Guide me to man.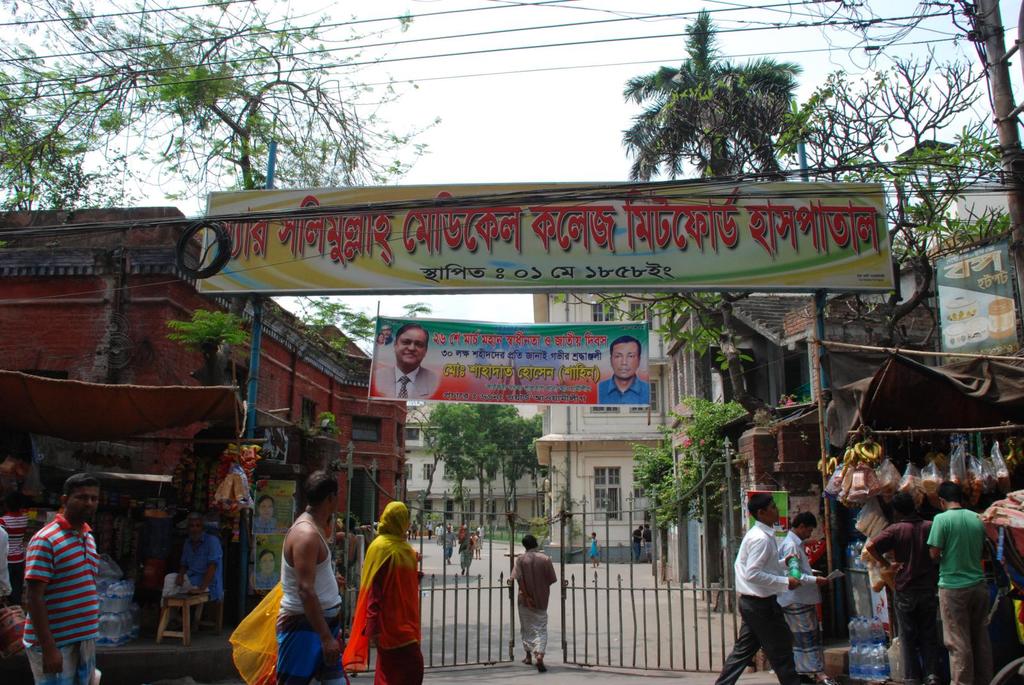
Guidance: (276,469,357,684).
